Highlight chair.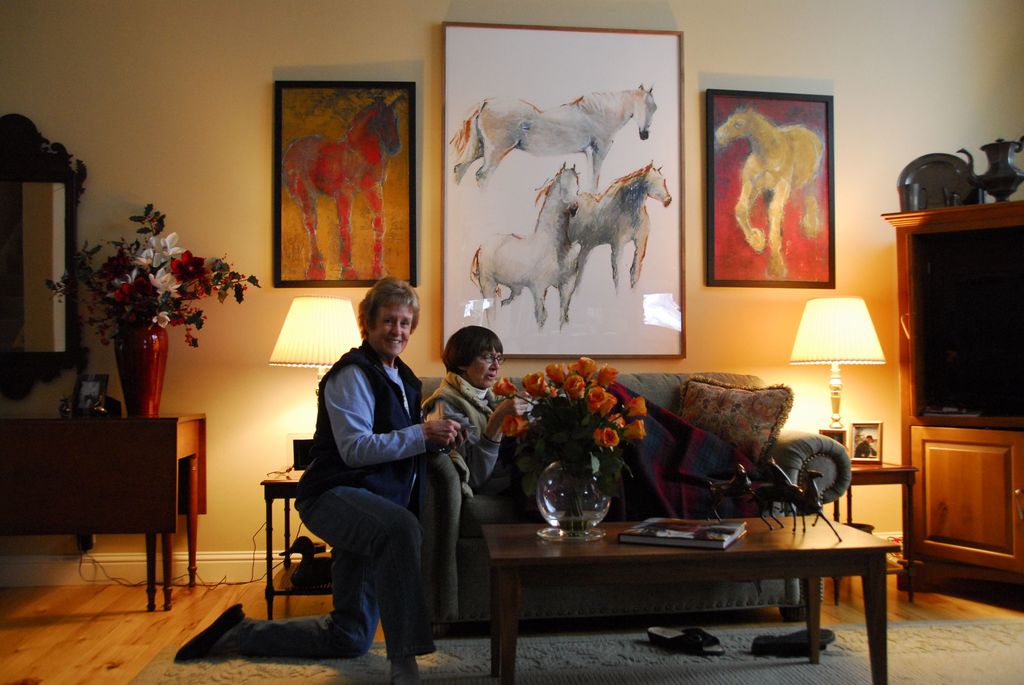
Highlighted region: select_region(24, 410, 196, 604).
